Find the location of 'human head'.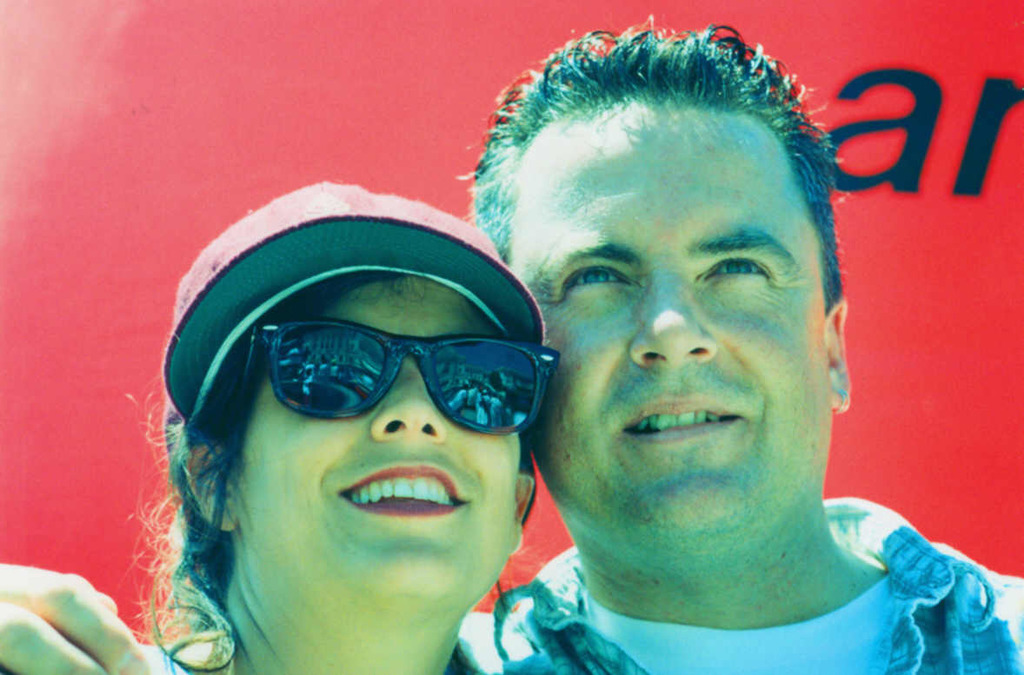
Location: 484/17/848/553.
